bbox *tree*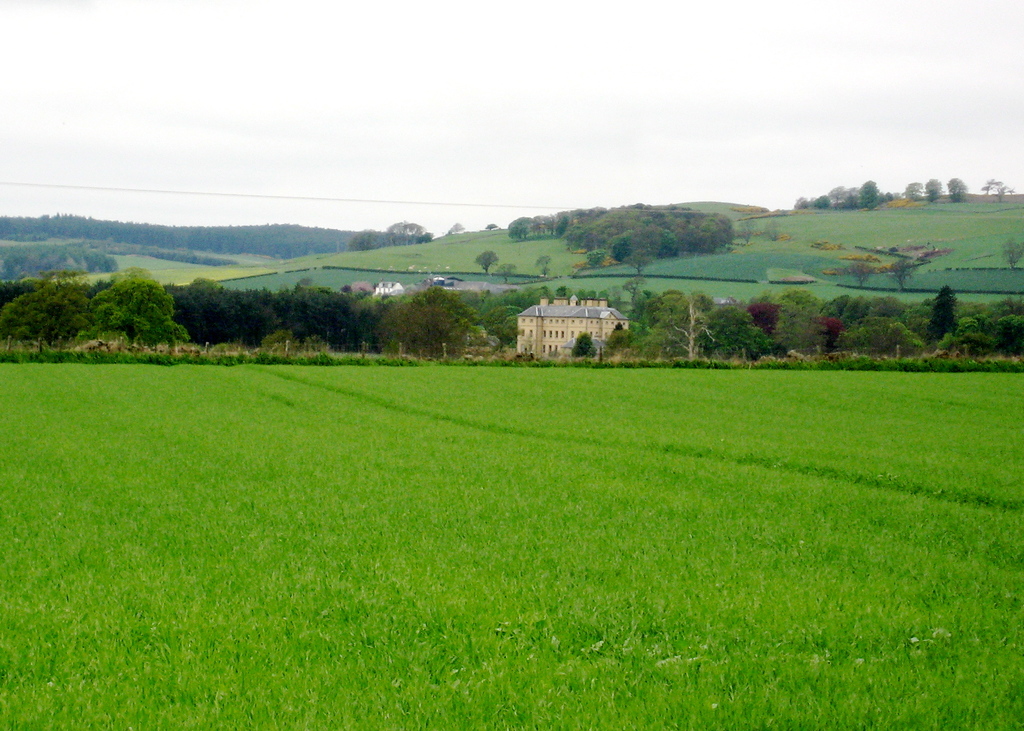
box(485, 221, 494, 233)
